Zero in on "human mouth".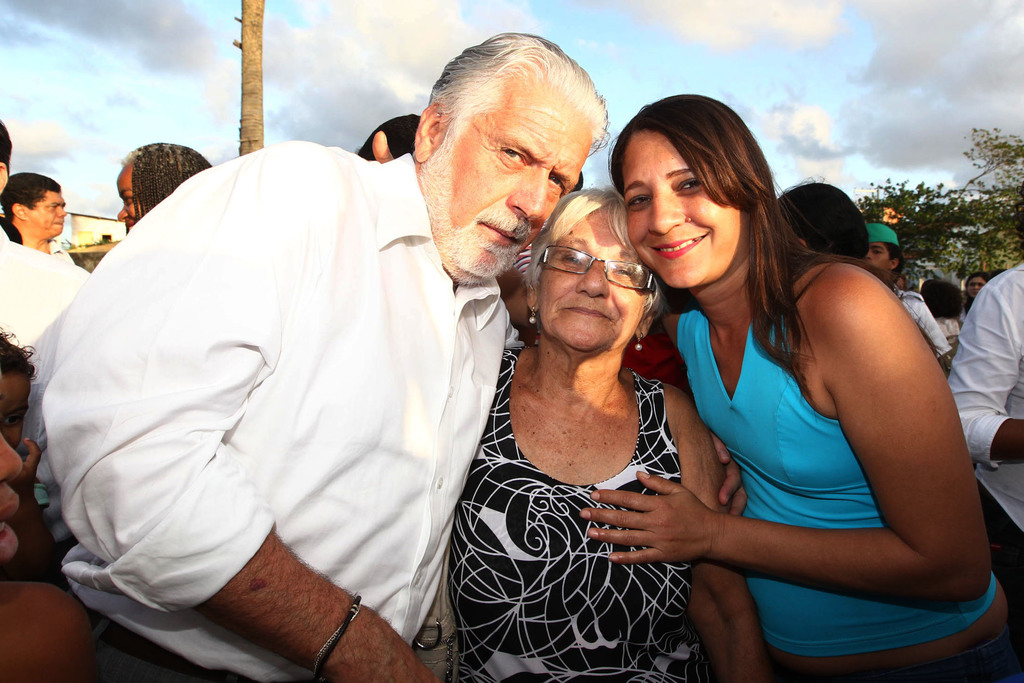
Zeroed in: [557, 298, 613, 324].
